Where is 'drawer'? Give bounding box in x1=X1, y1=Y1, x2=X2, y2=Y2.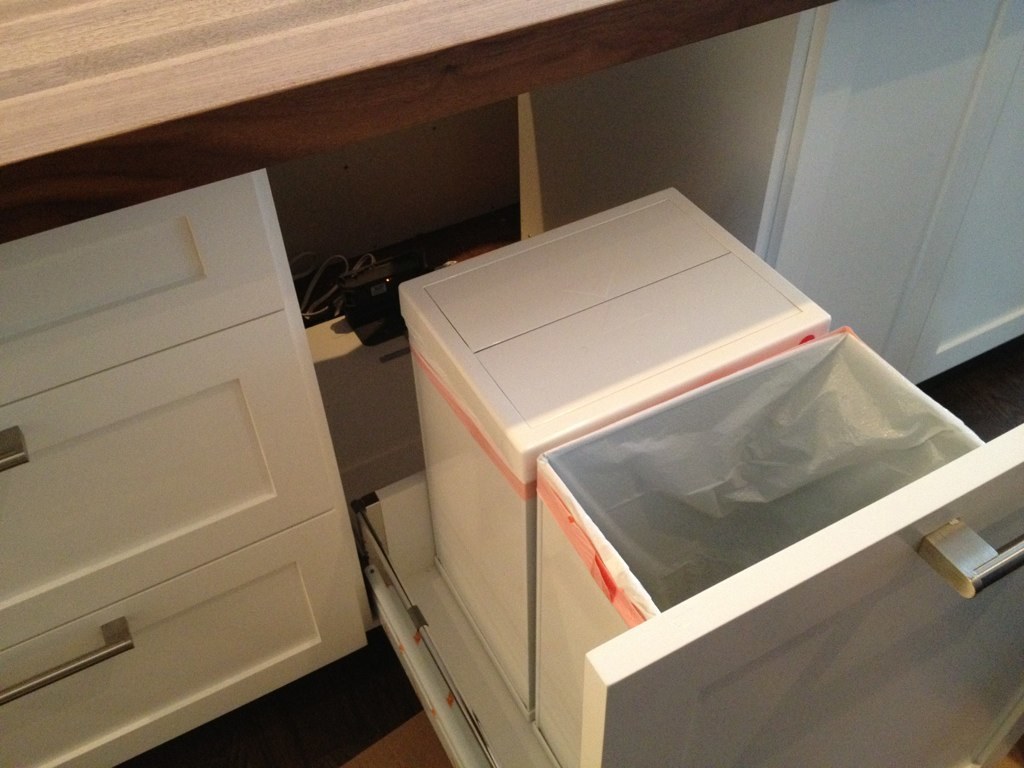
x1=0, y1=507, x2=365, y2=767.
